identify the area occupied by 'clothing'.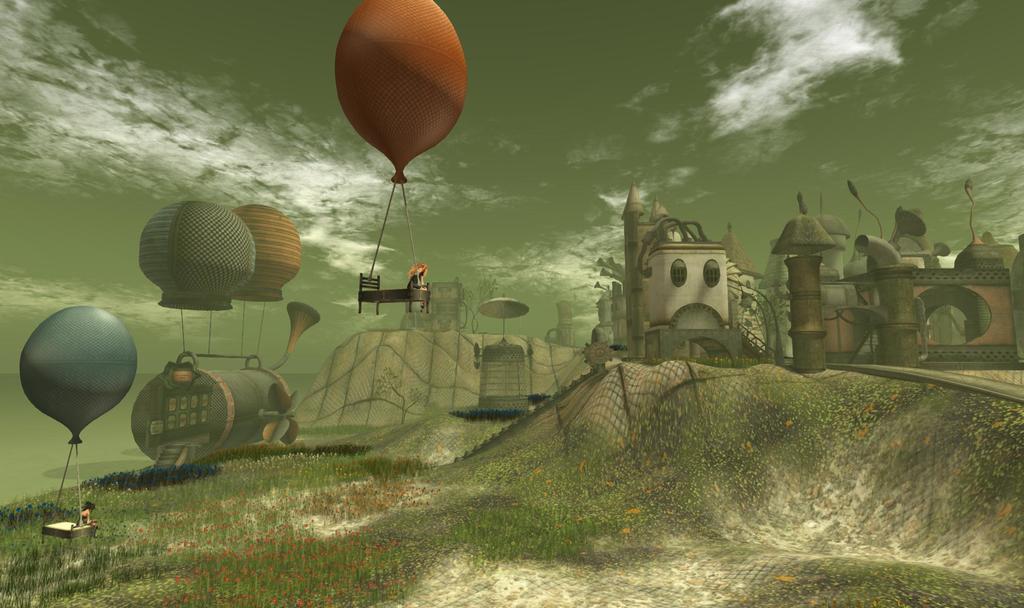
Area: pyautogui.locateOnScreen(81, 518, 88, 523).
